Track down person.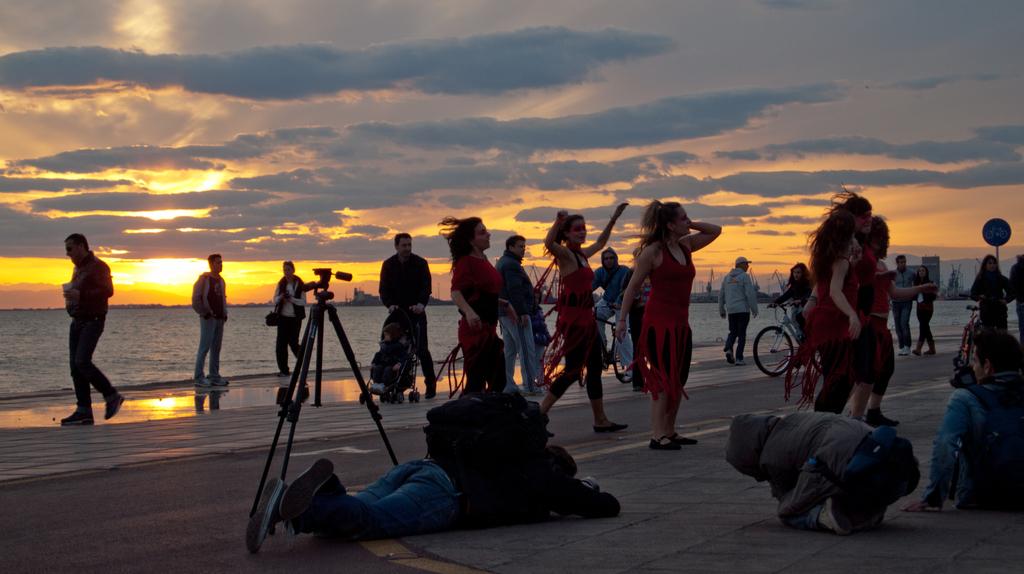
Tracked to (x1=378, y1=233, x2=440, y2=401).
